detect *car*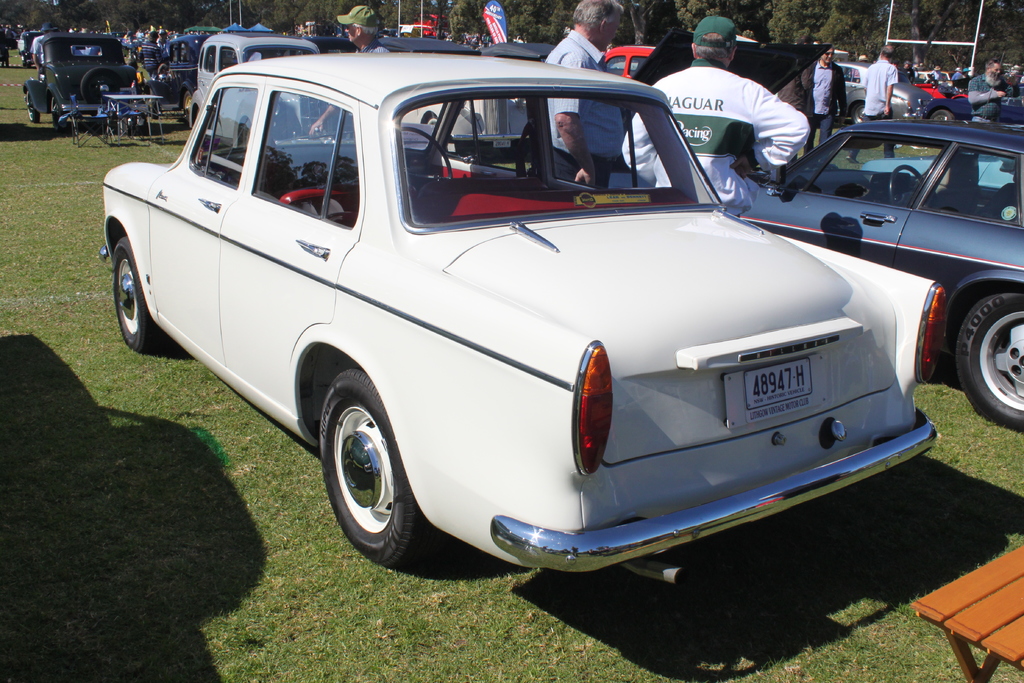
locate(692, 109, 1023, 435)
